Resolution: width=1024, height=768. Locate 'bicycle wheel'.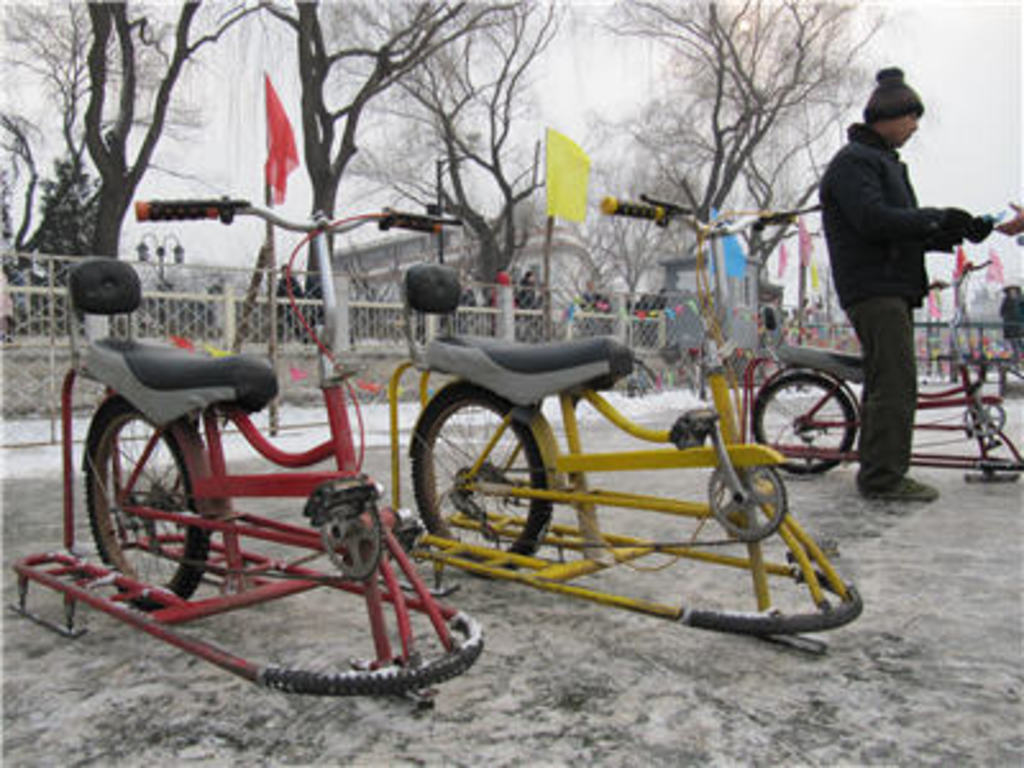
{"x1": 750, "y1": 371, "x2": 876, "y2": 476}.
